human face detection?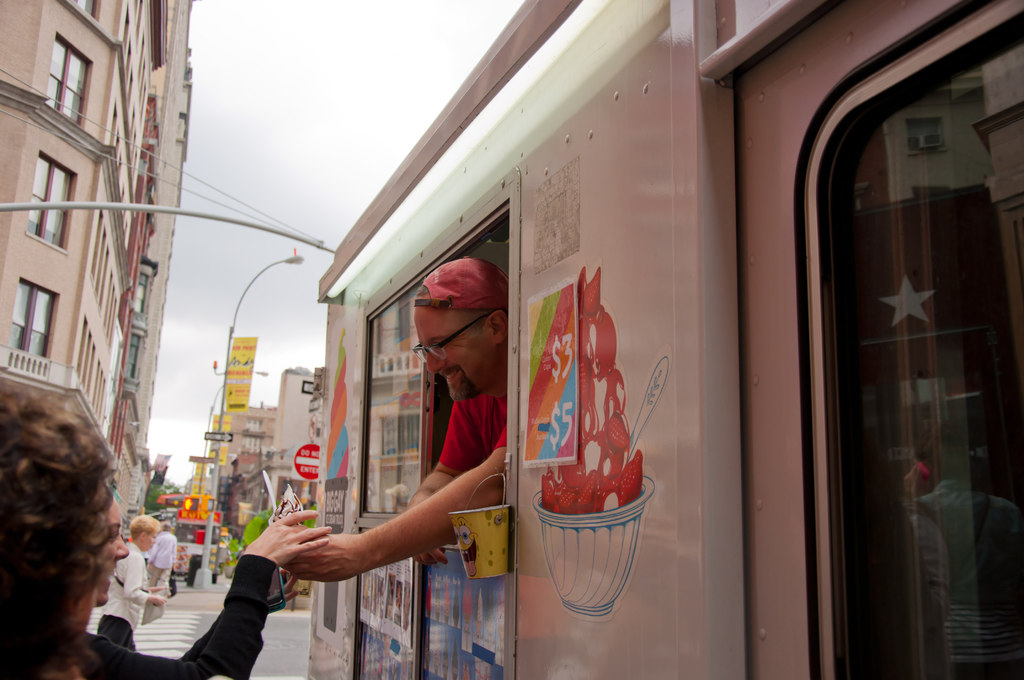
select_region(415, 295, 495, 400)
